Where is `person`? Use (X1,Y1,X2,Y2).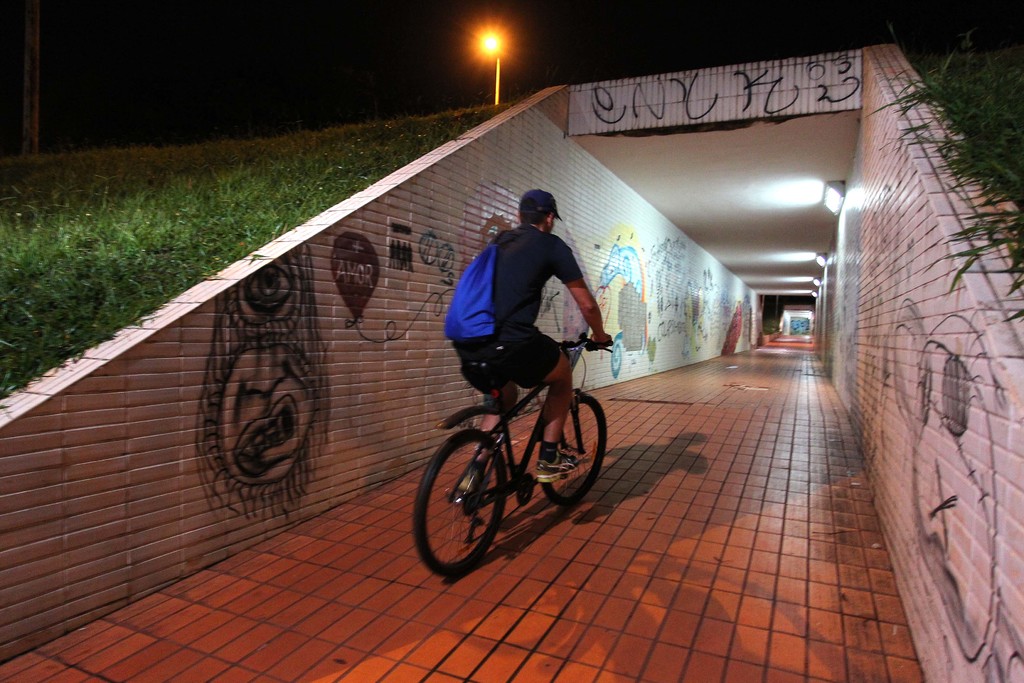
(445,174,624,519).
